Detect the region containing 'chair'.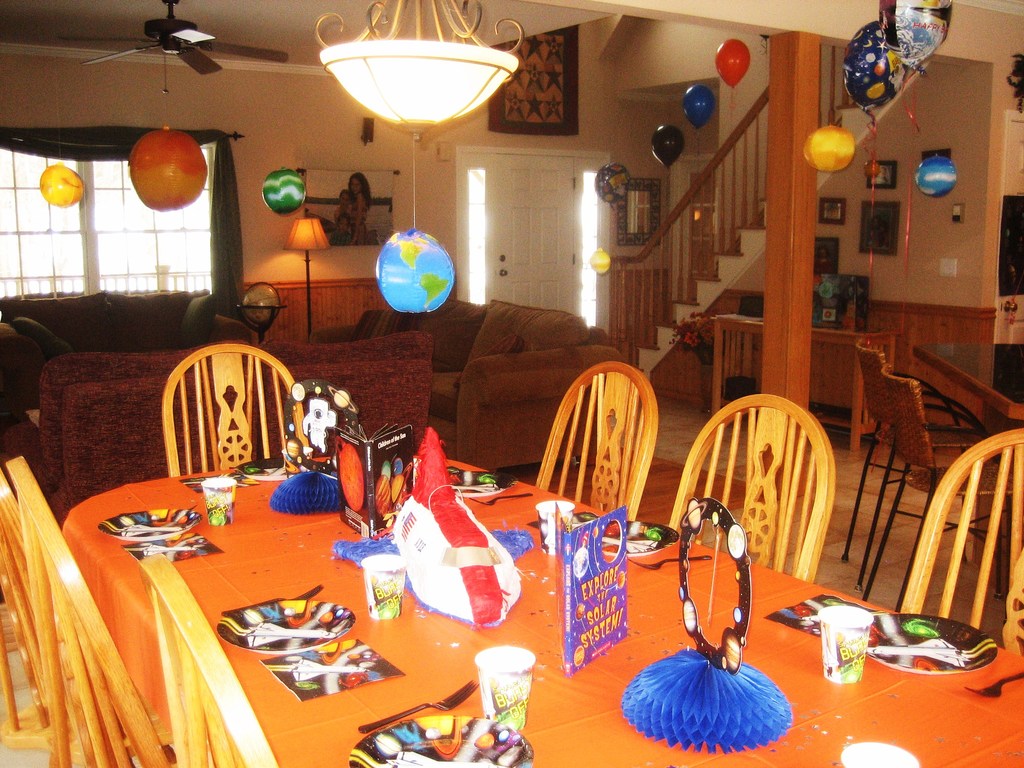
[x1=0, y1=467, x2=91, y2=767].
